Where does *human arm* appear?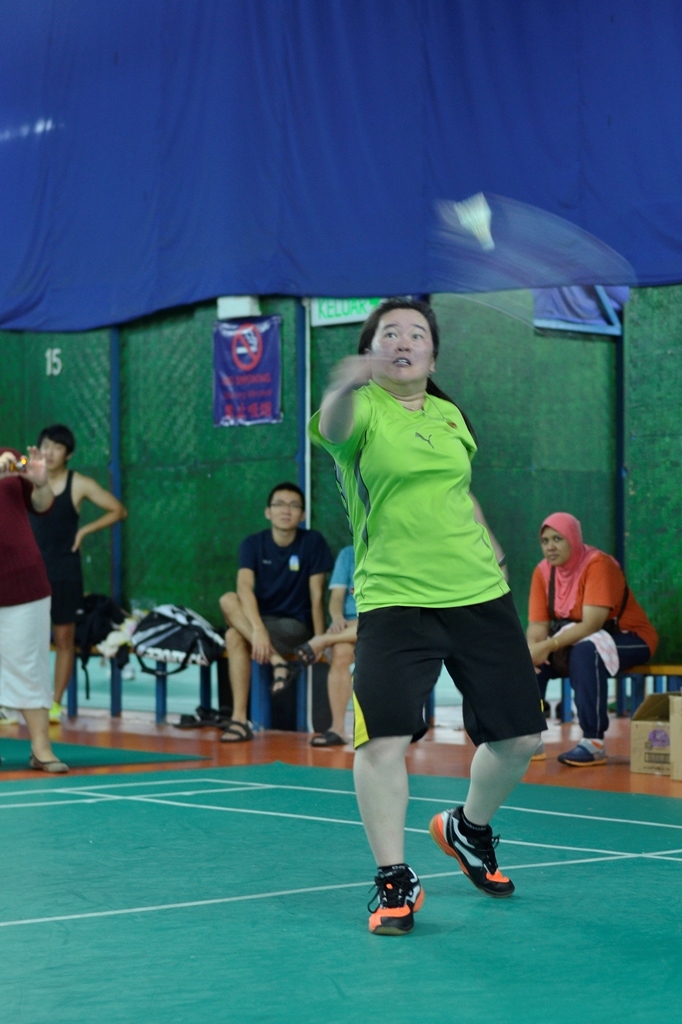
Appears at [x1=75, y1=471, x2=130, y2=554].
